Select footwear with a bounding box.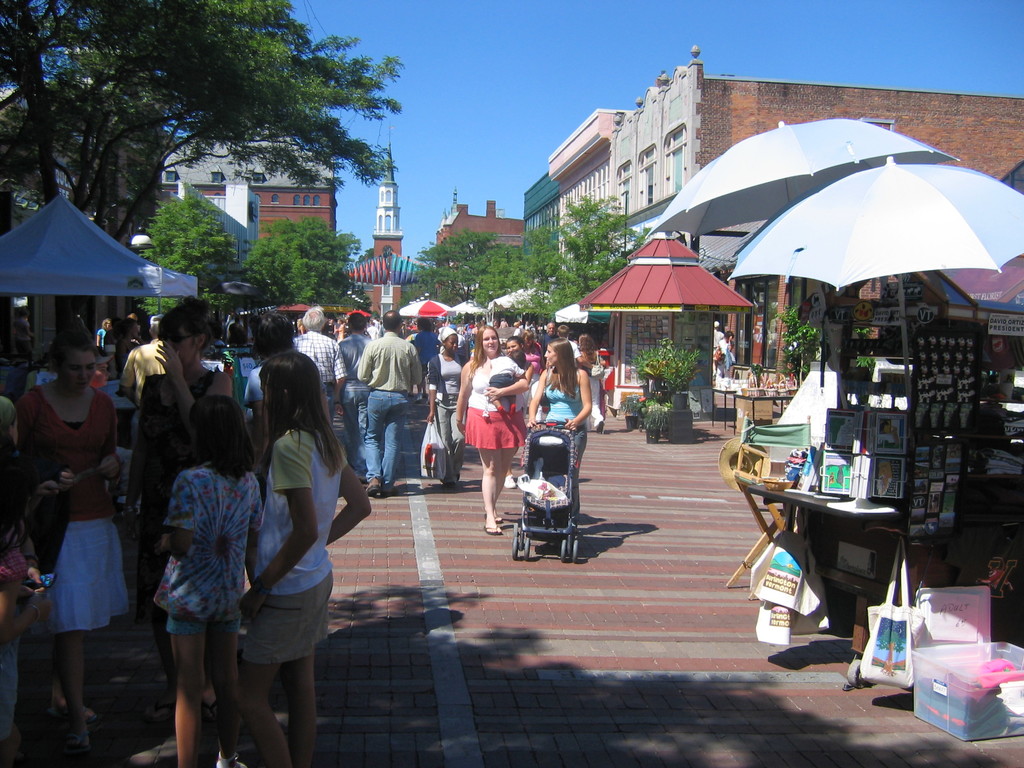
region(365, 474, 382, 500).
